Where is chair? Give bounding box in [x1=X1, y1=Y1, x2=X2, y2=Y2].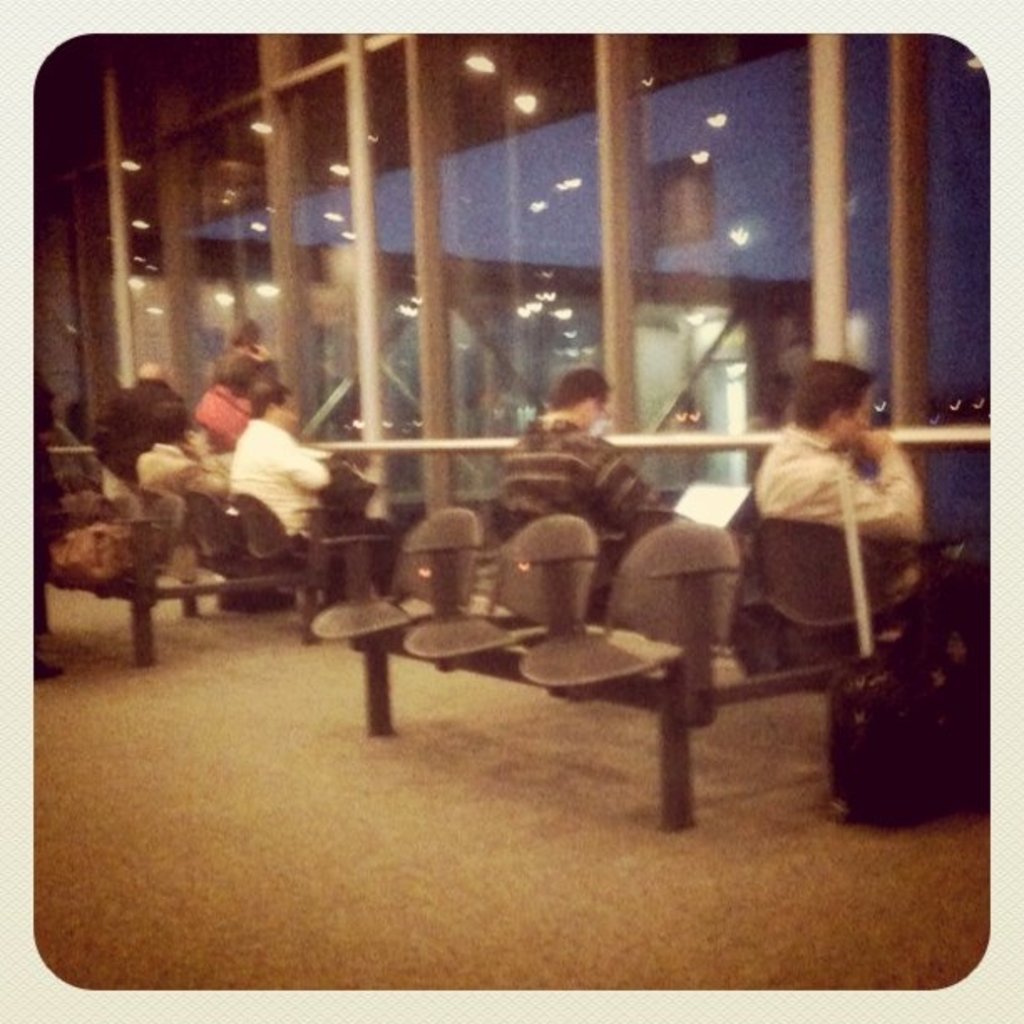
[x1=187, y1=494, x2=239, y2=574].
